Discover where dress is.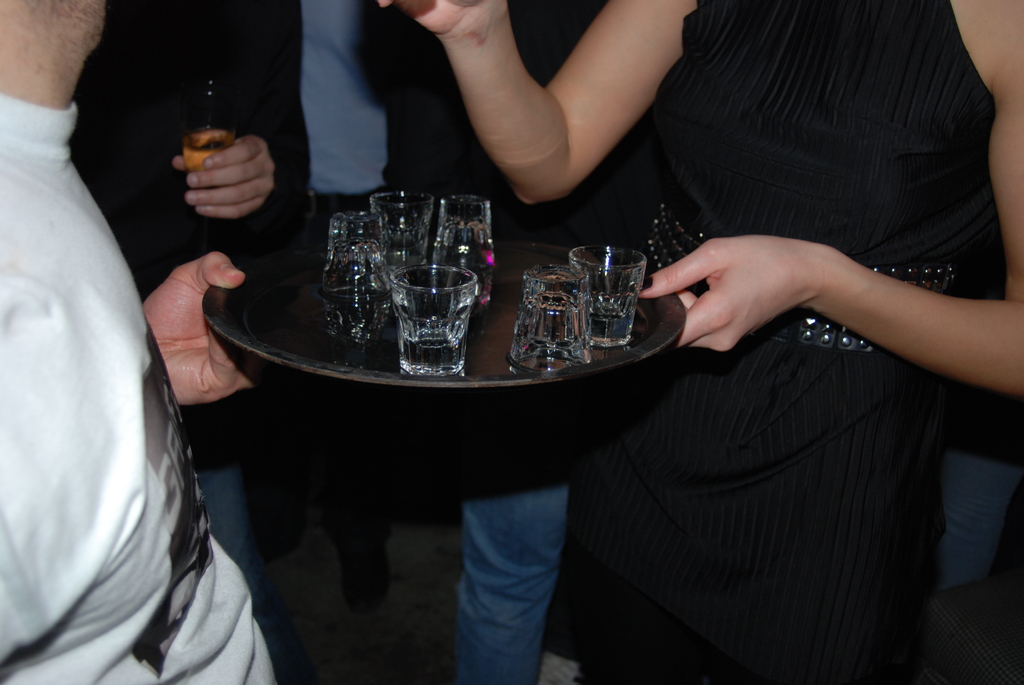
Discovered at [left=547, top=0, right=997, bottom=684].
